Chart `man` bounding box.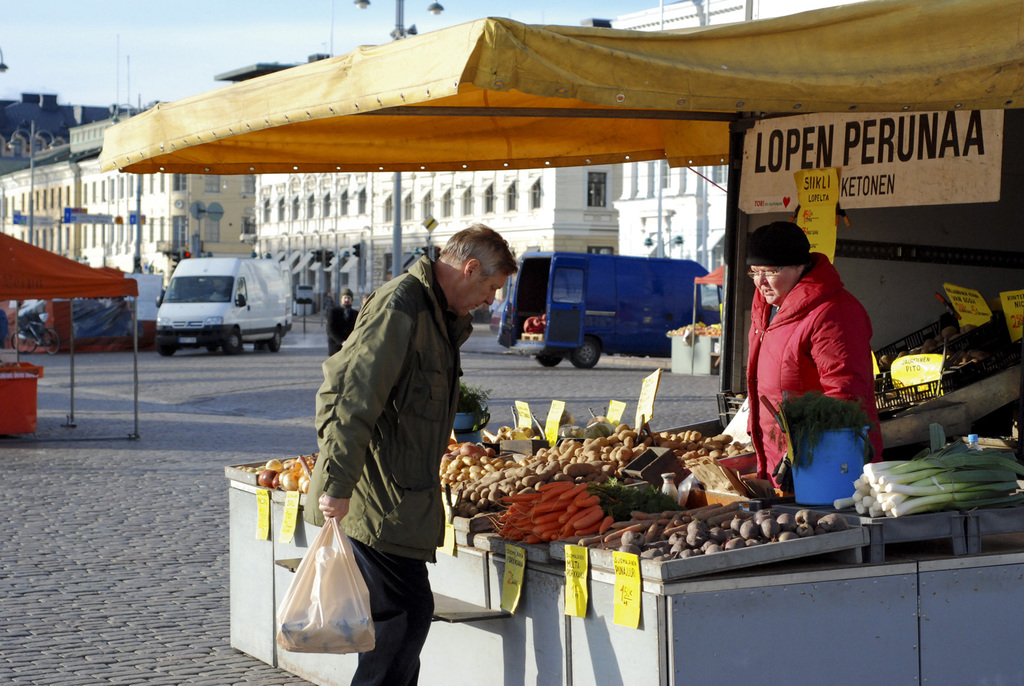
Charted: 323 291 358 362.
